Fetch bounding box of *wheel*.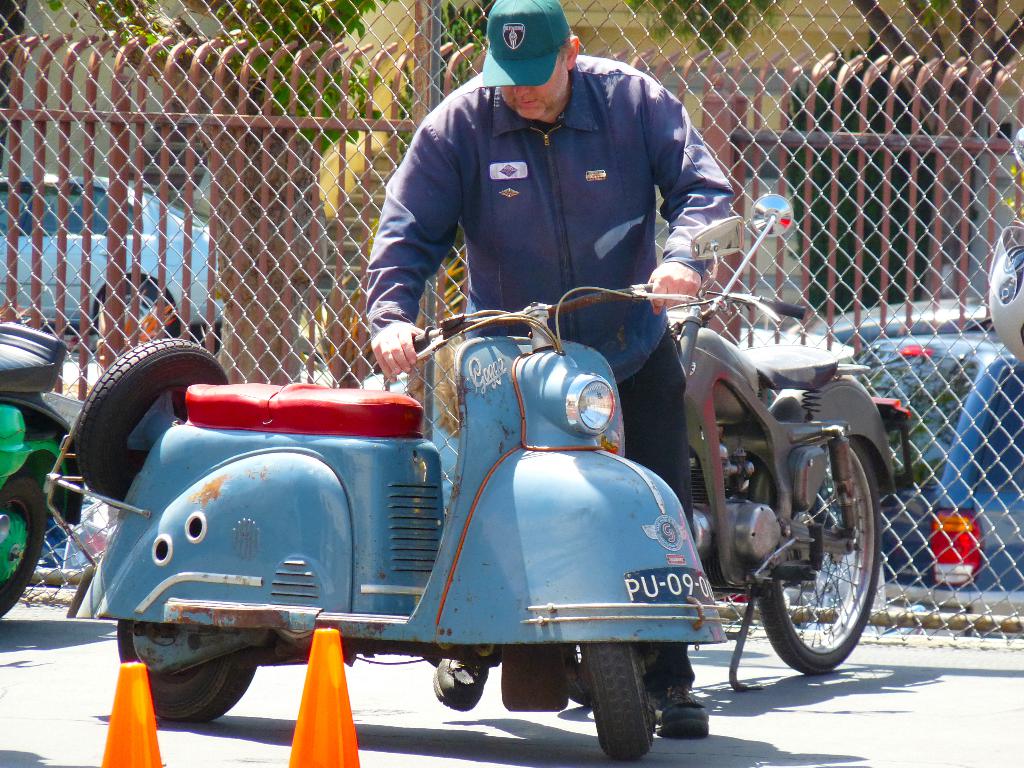
Bbox: (119, 620, 257, 723).
